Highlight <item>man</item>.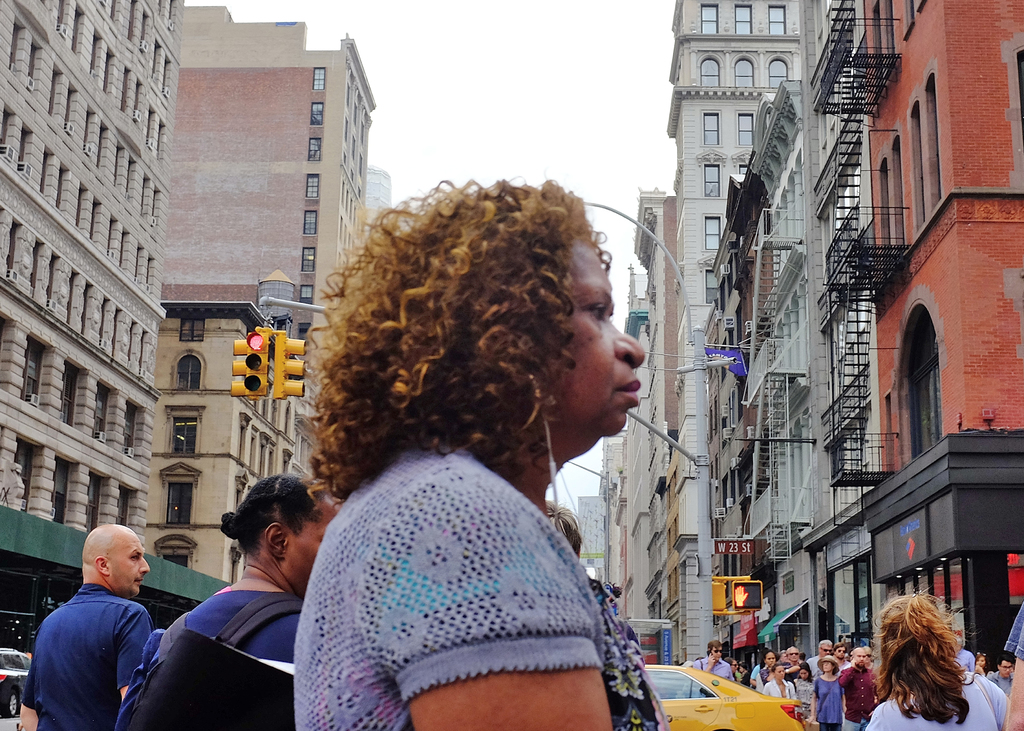
Highlighted region: crop(29, 526, 168, 730).
